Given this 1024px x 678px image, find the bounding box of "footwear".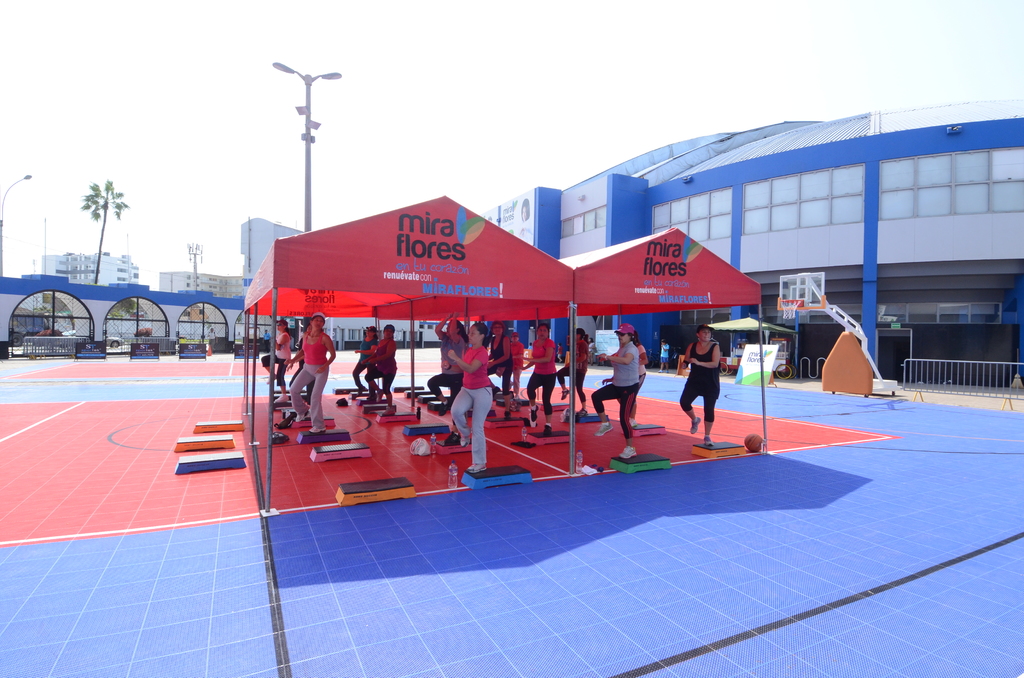
542, 423, 552, 435.
